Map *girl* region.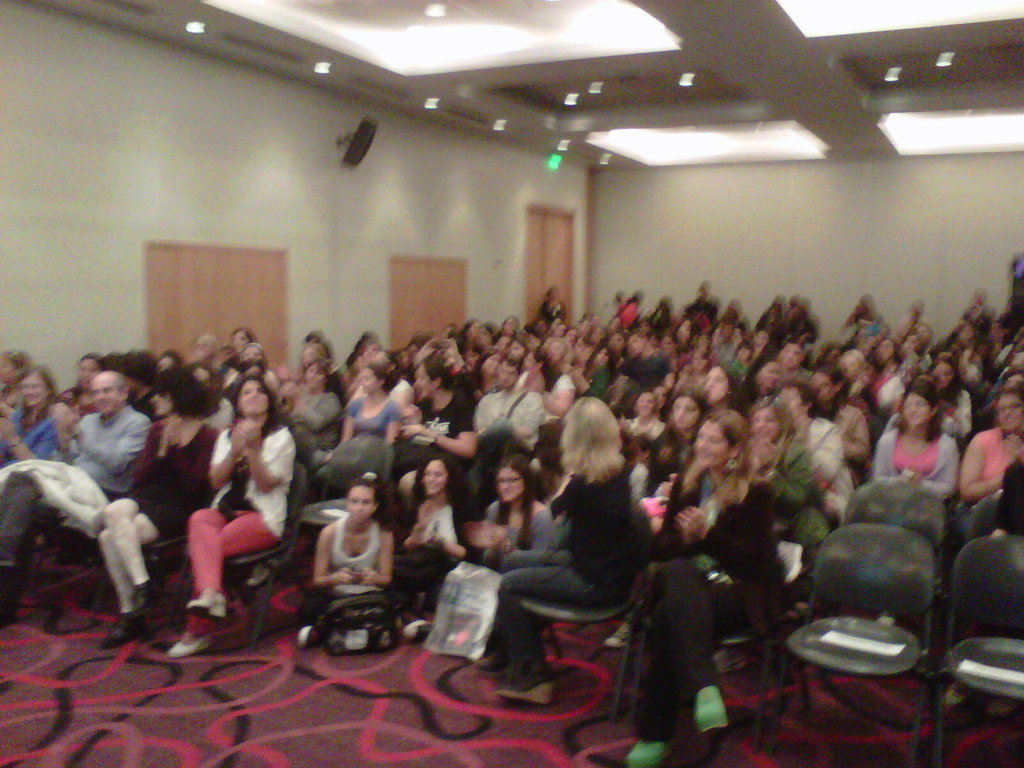
Mapped to l=177, t=378, r=285, b=643.
